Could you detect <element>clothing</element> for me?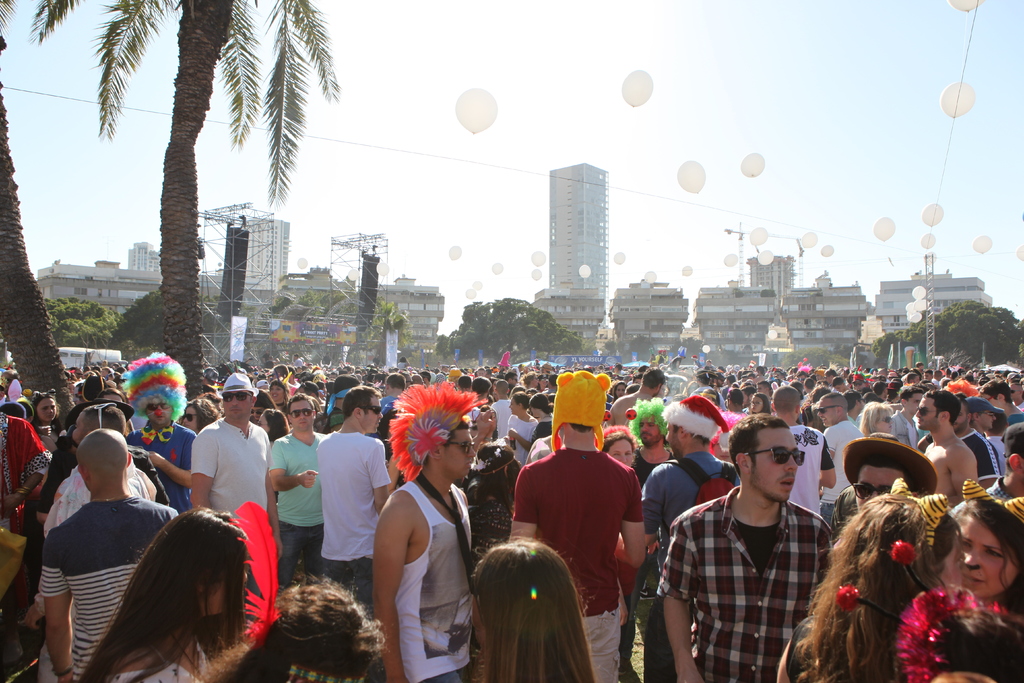
Detection result: crop(45, 498, 172, 675).
